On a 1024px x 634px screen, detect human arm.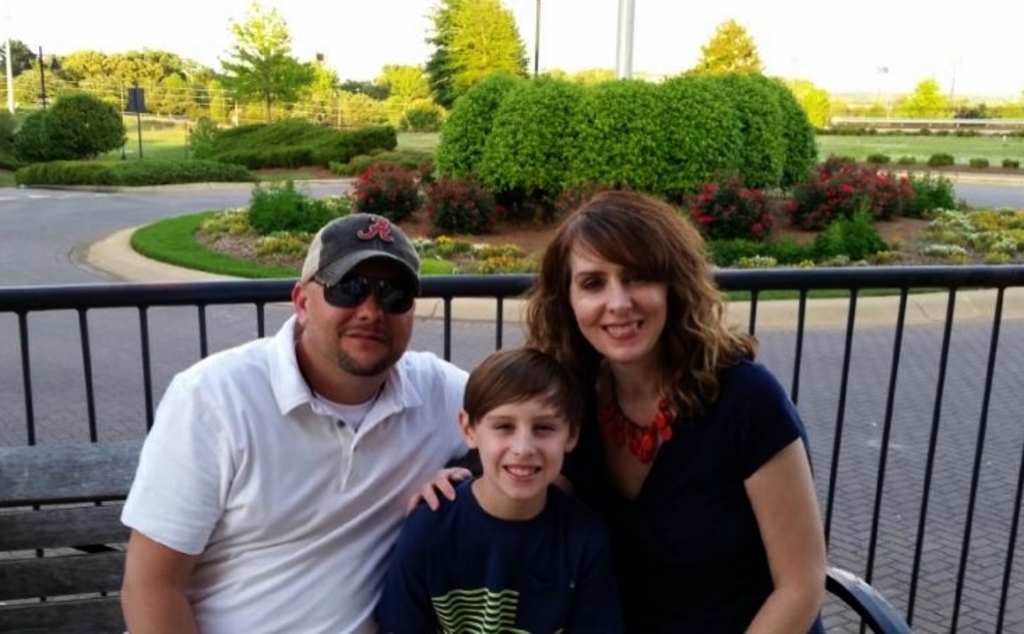
714 392 823 620.
